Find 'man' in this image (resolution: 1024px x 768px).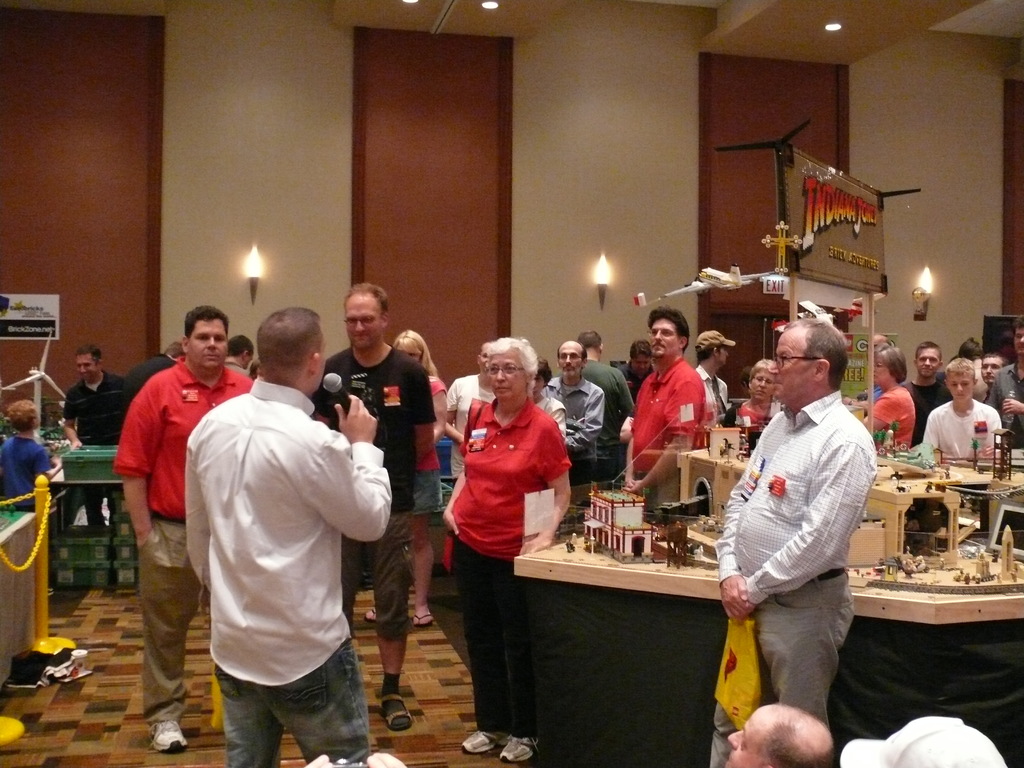
Rect(993, 316, 1023, 527).
